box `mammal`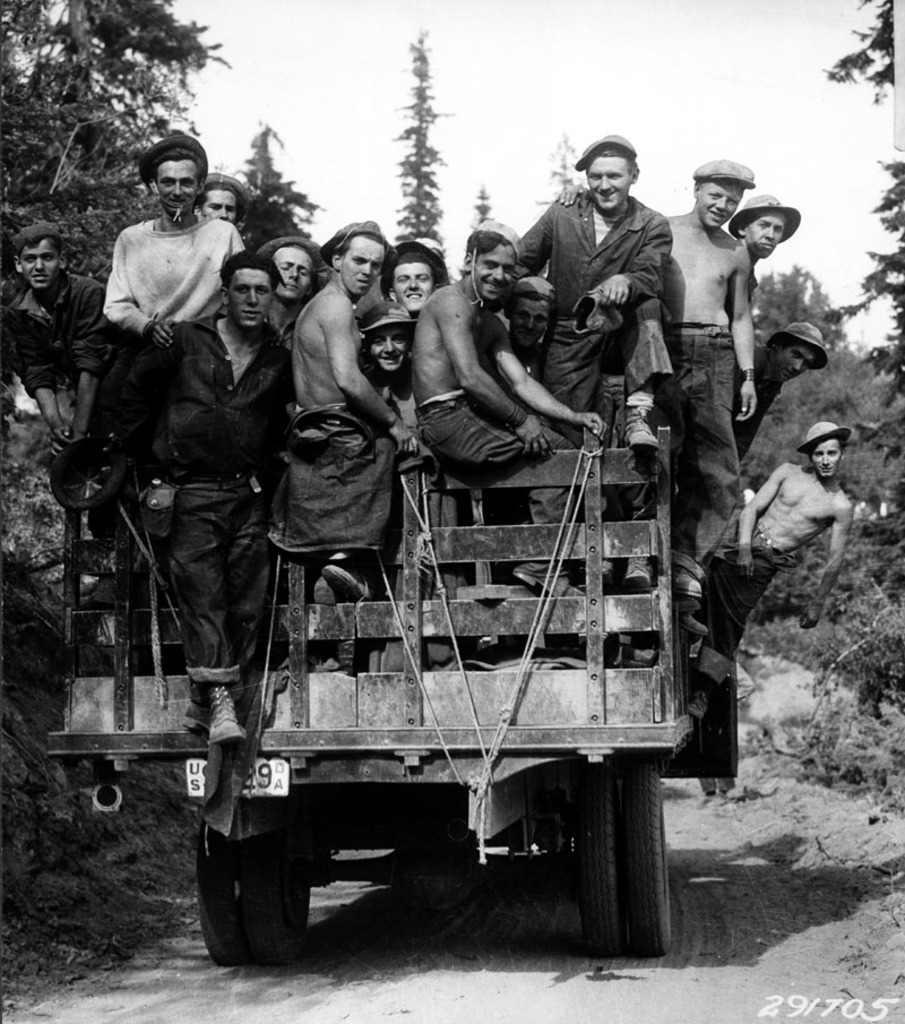
crop(660, 155, 752, 601)
